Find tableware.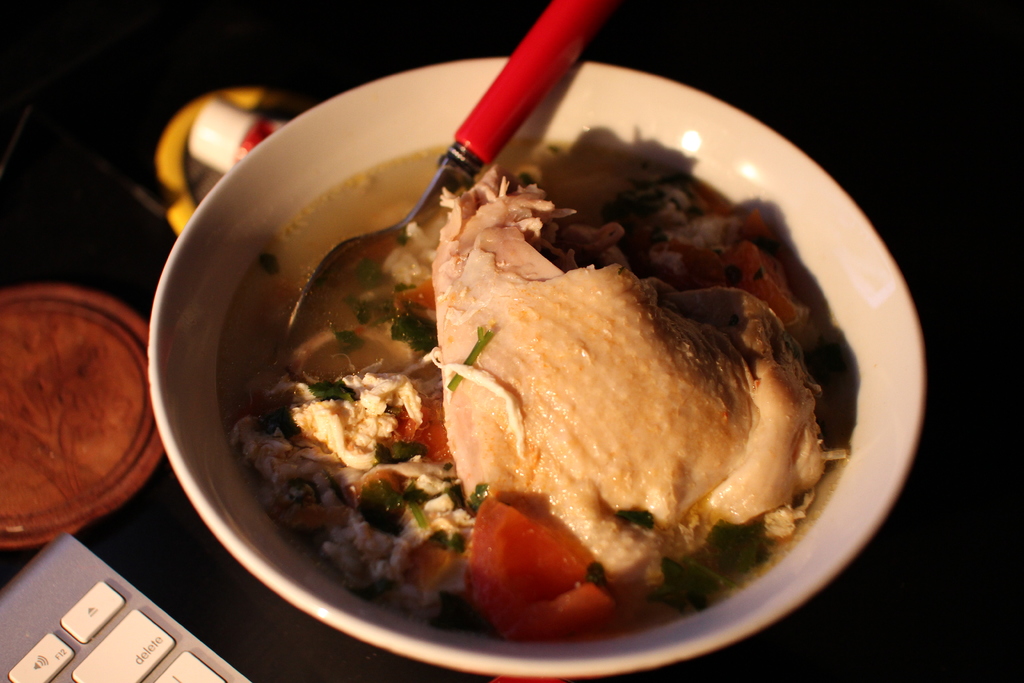
locate(279, 0, 626, 367).
